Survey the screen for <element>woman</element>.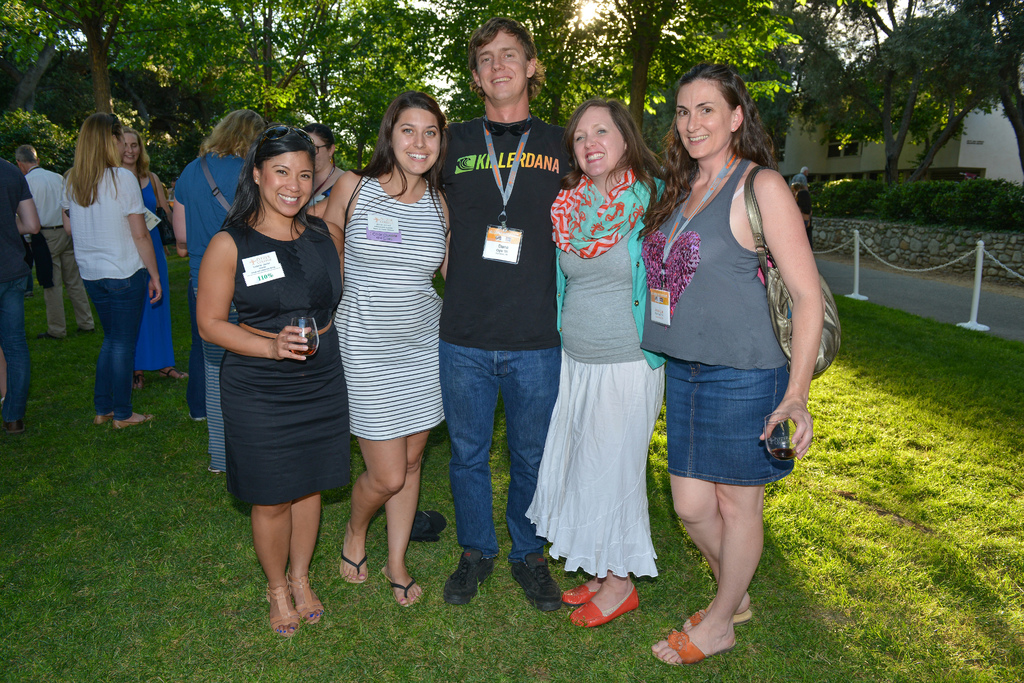
Survey found: [533, 73, 678, 629].
